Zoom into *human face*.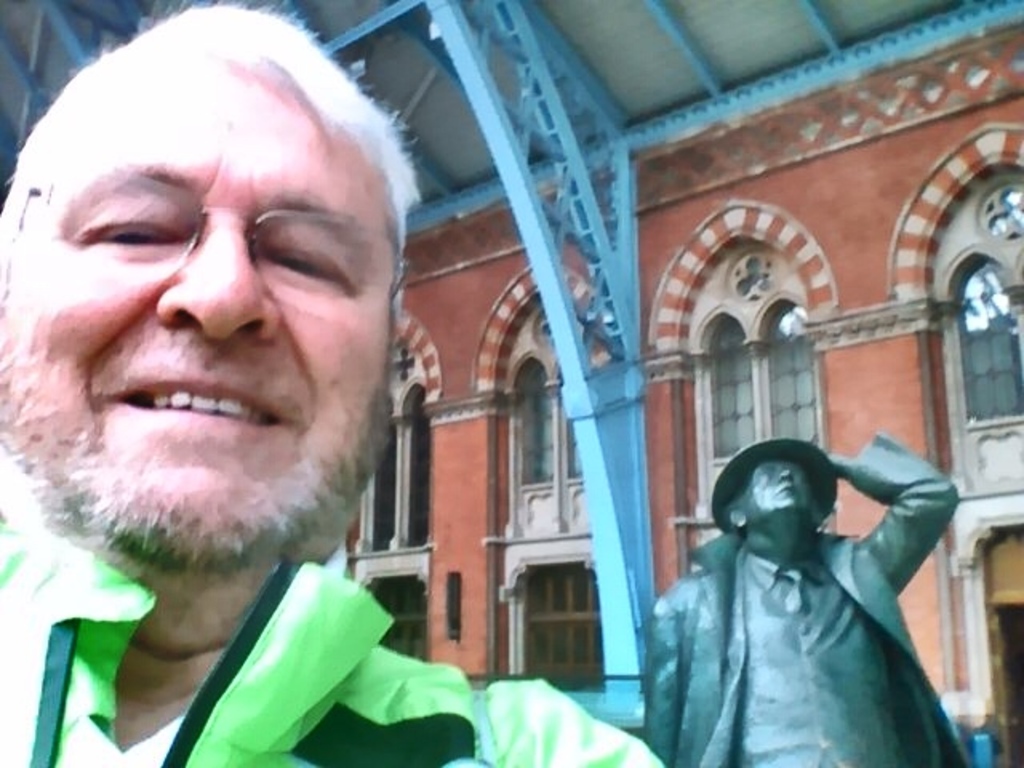
Zoom target: detection(6, 56, 394, 542).
